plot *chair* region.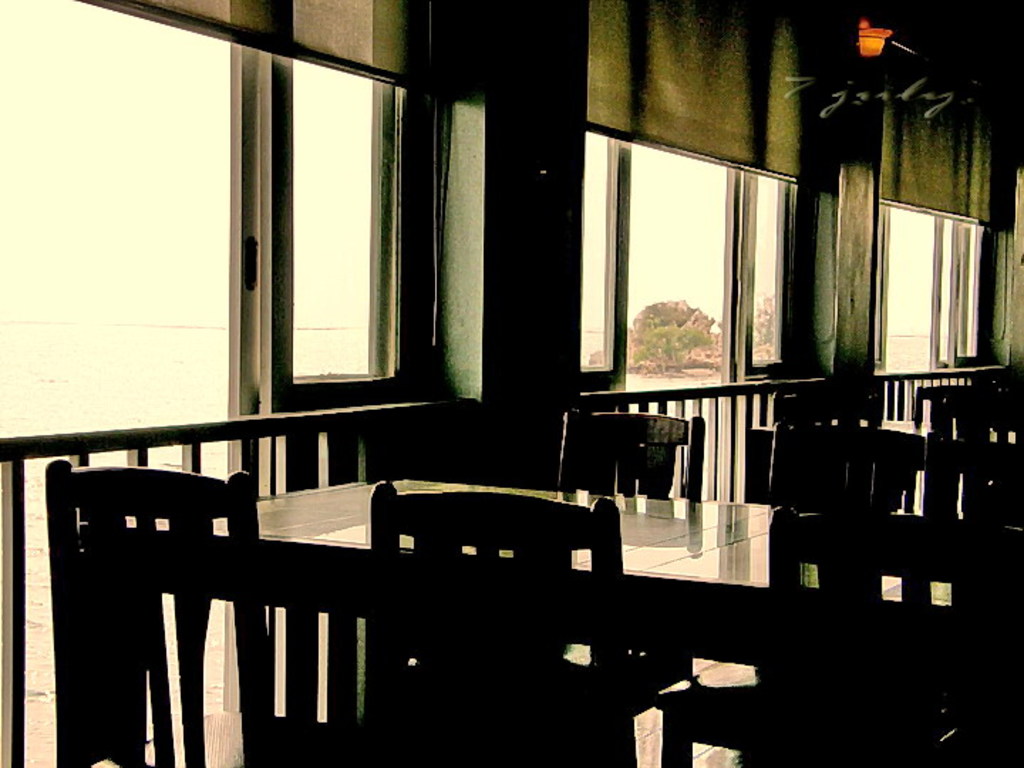
Plotted at box=[47, 469, 334, 767].
